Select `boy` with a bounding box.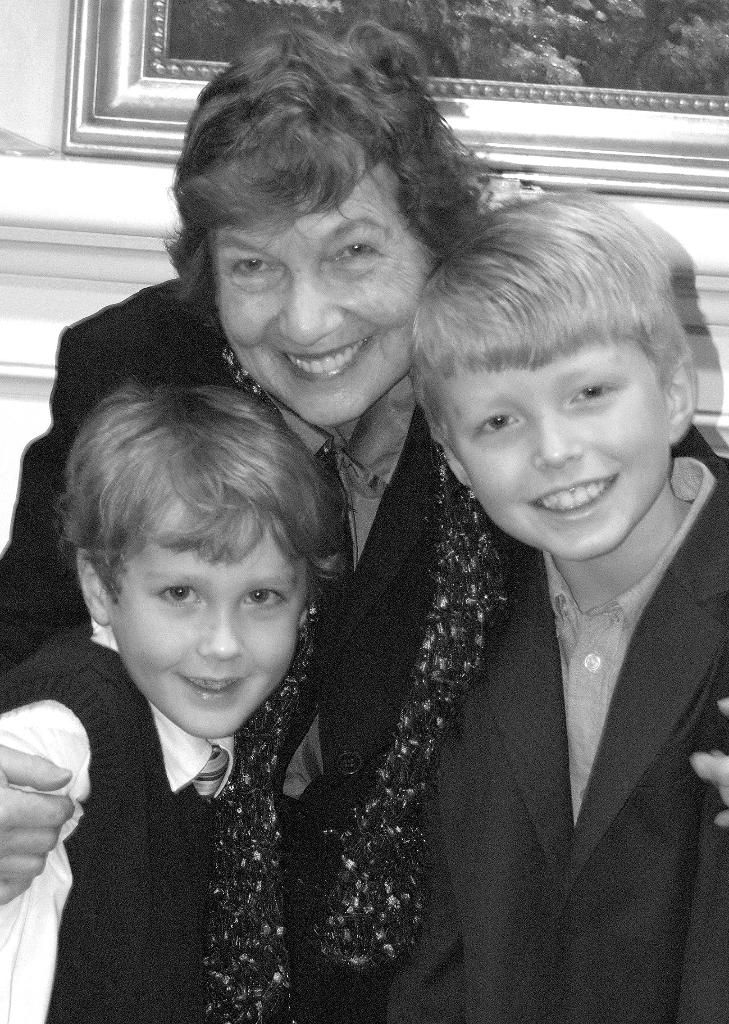
0, 381, 336, 1023.
